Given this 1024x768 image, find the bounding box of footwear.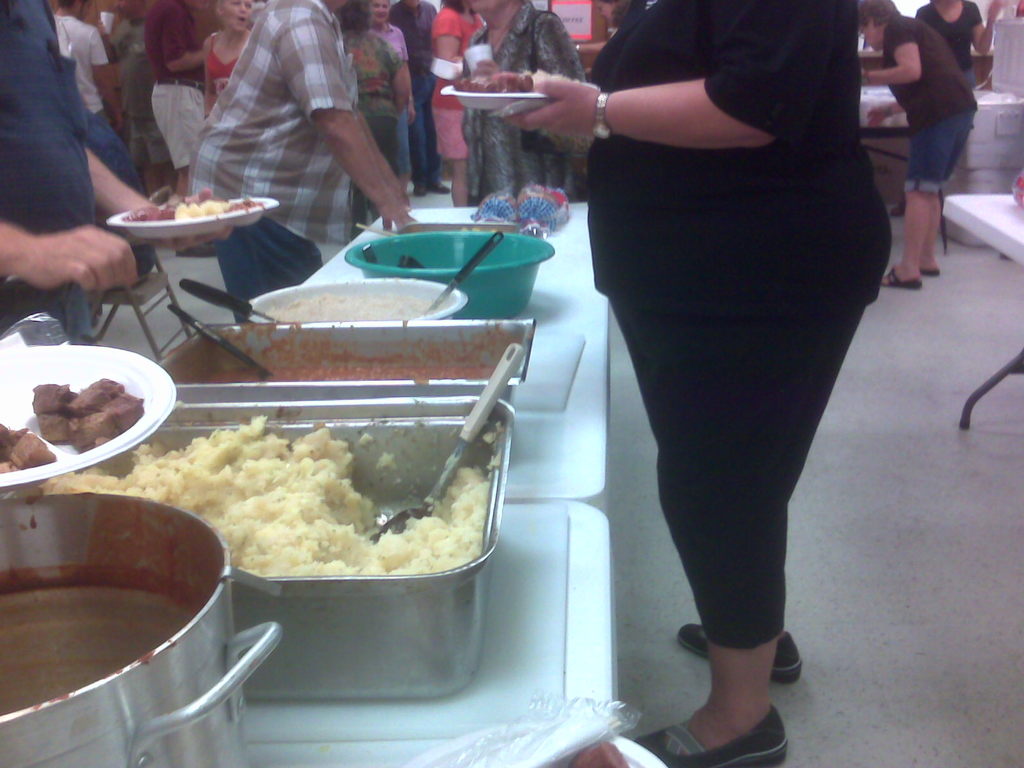
box(678, 625, 804, 682).
